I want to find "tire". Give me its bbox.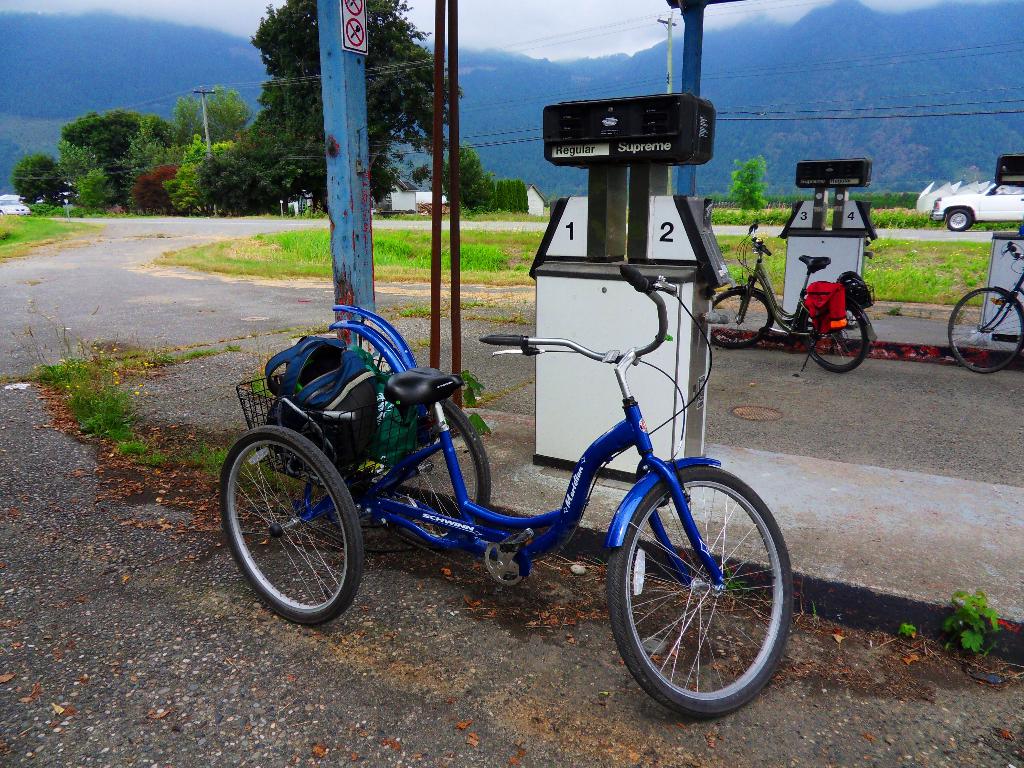
364, 389, 496, 548.
